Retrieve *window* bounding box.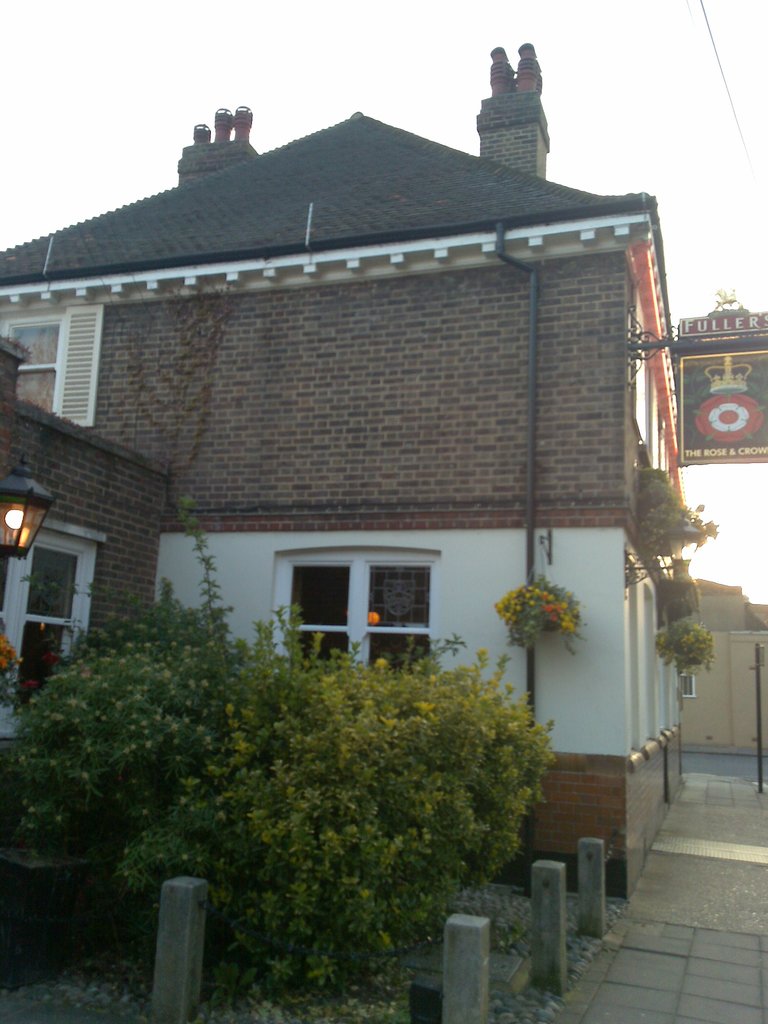
Bounding box: box(266, 528, 452, 652).
